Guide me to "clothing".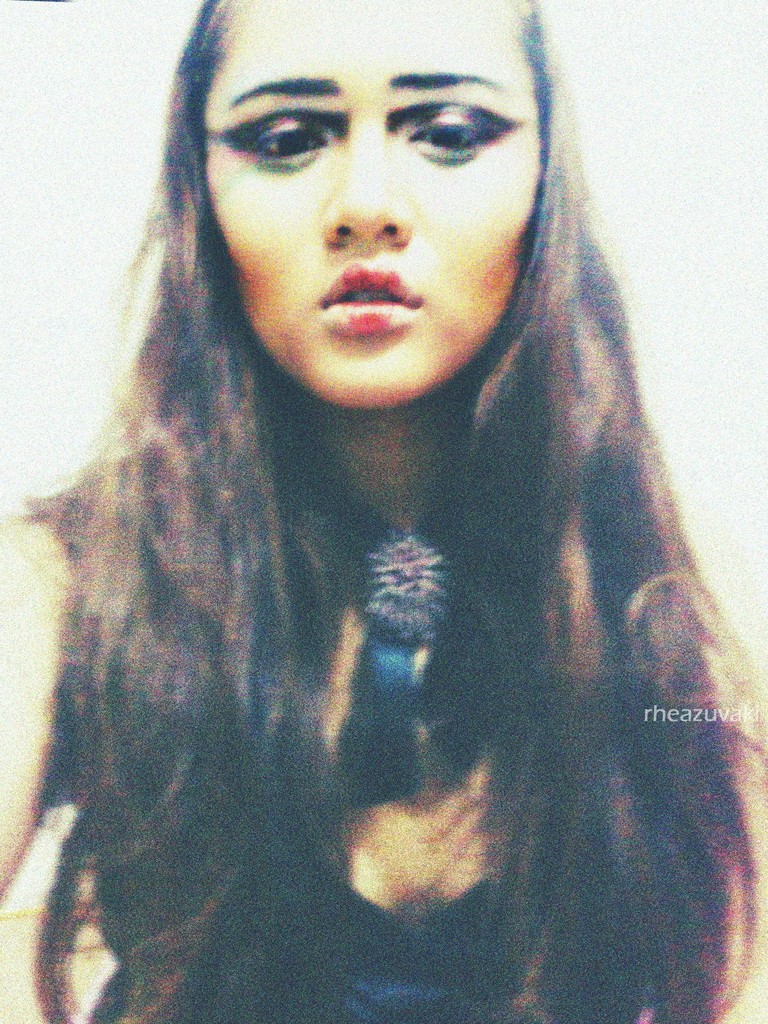
Guidance: l=4, t=426, r=737, b=1023.
